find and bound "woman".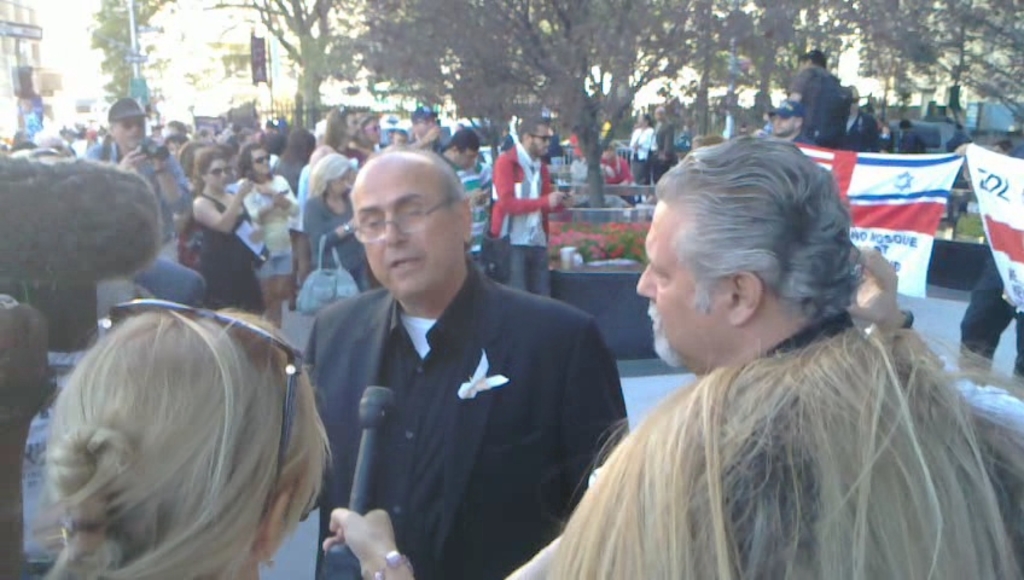
Bound: bbox=(627, 117, 658, 188).
